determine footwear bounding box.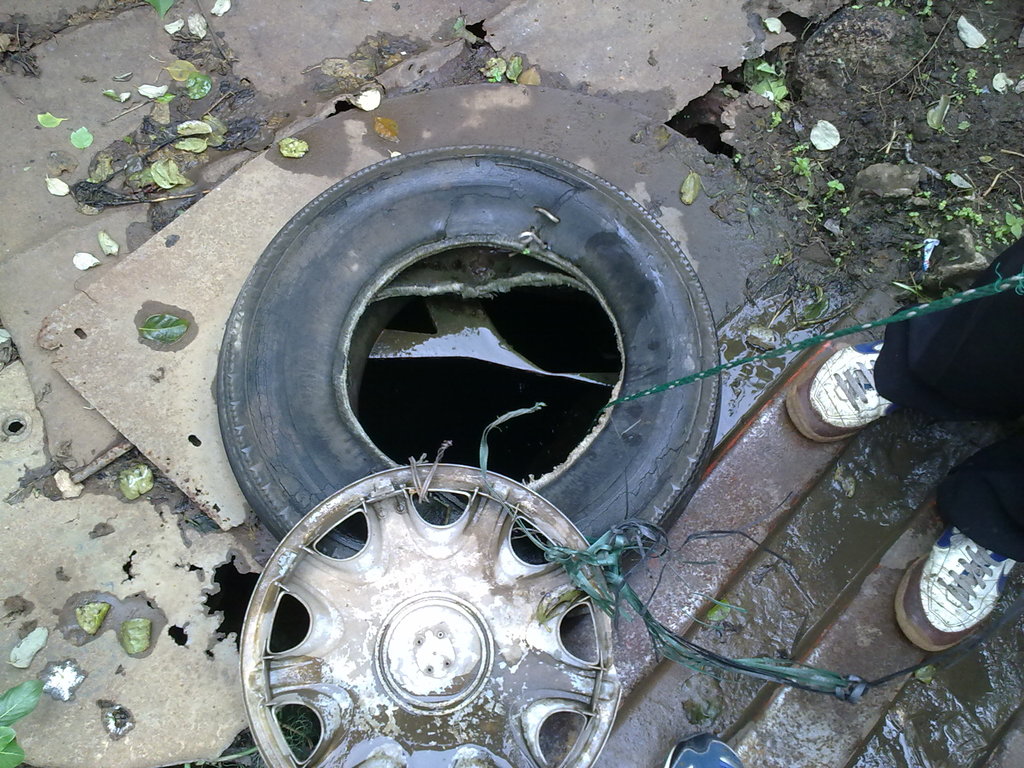
Determined: <region>908, 521, 1015, 669</region>.
